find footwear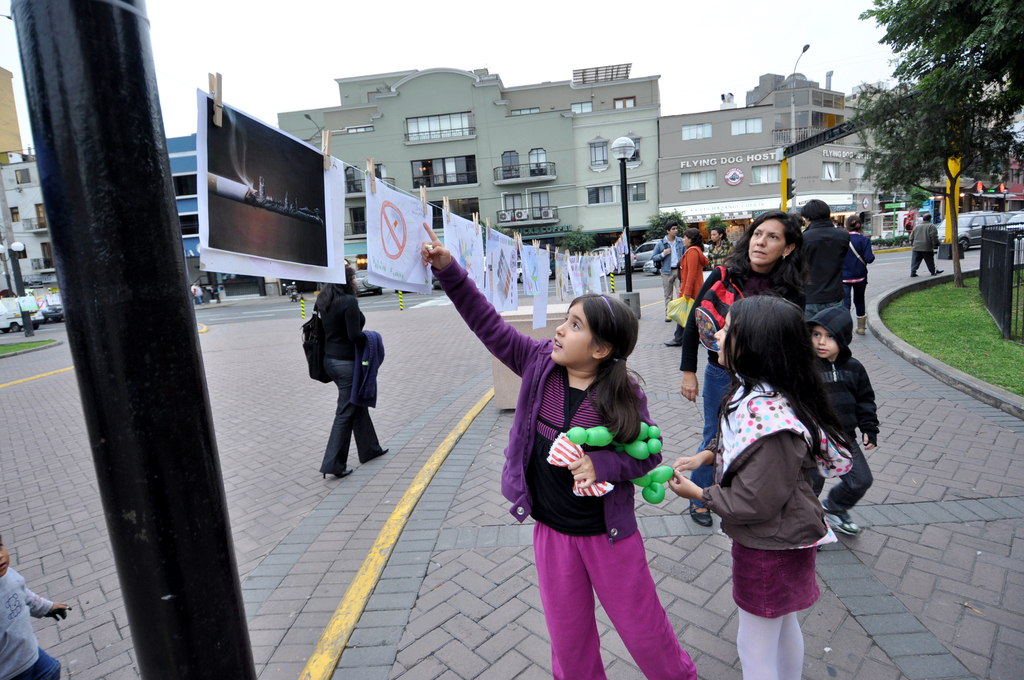
bbox=[819, 498, 860, 533]
